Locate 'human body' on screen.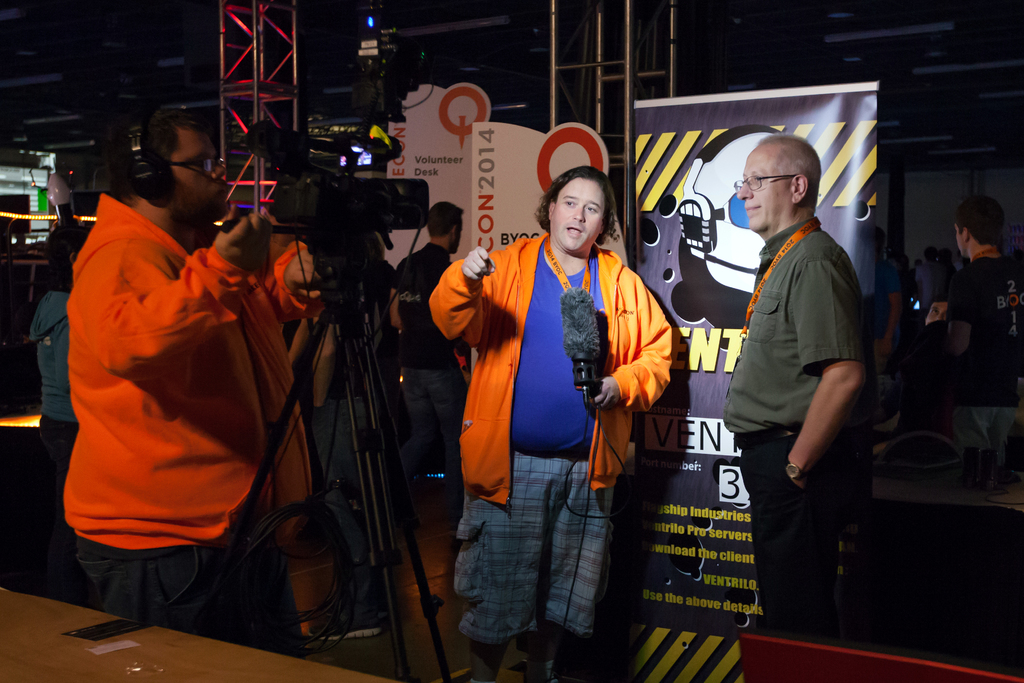
On screen at <region>920, 190, 1023, 497</region>.
